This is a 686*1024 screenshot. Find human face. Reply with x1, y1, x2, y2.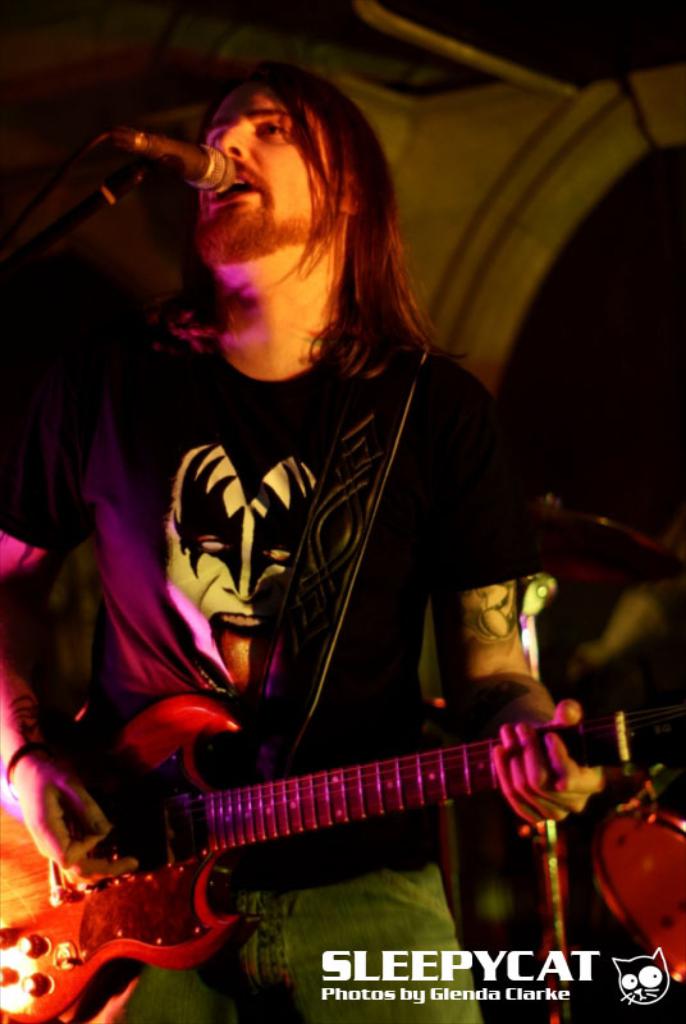
196, 86, 326, 265.
